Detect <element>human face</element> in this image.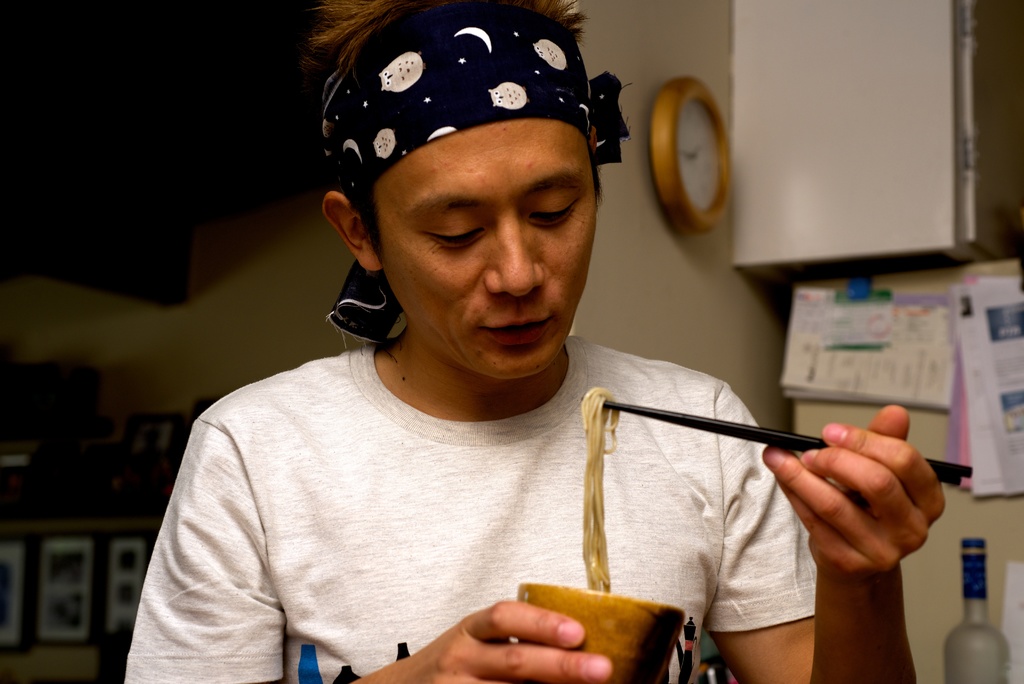
Detection: (378,118,598,379).
